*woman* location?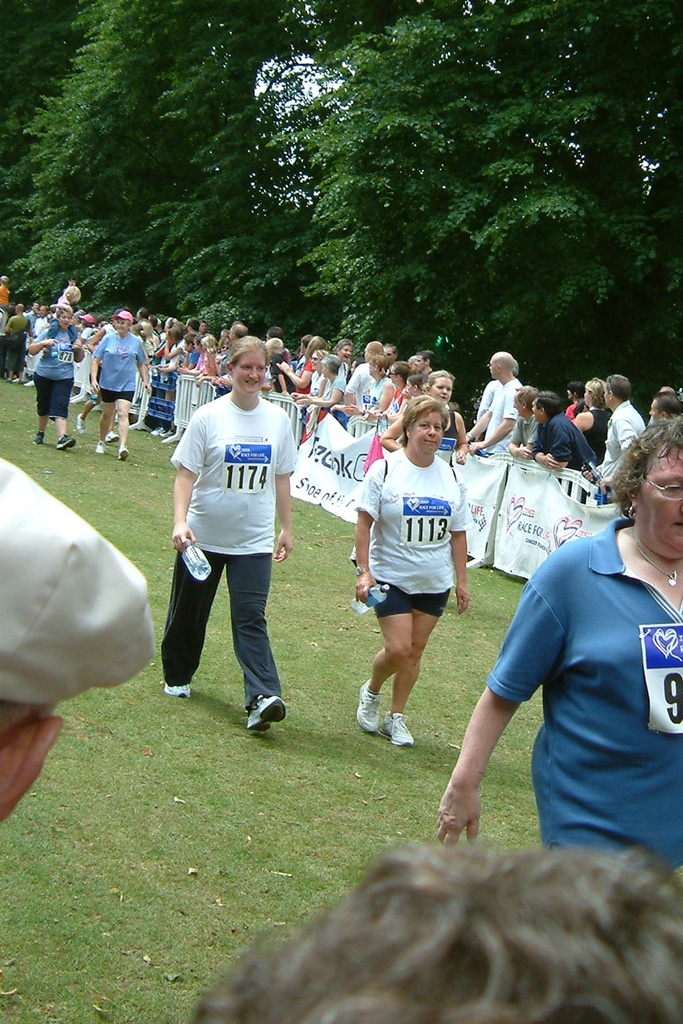
(x1=566, y1=383, x2=577, y2=419)
